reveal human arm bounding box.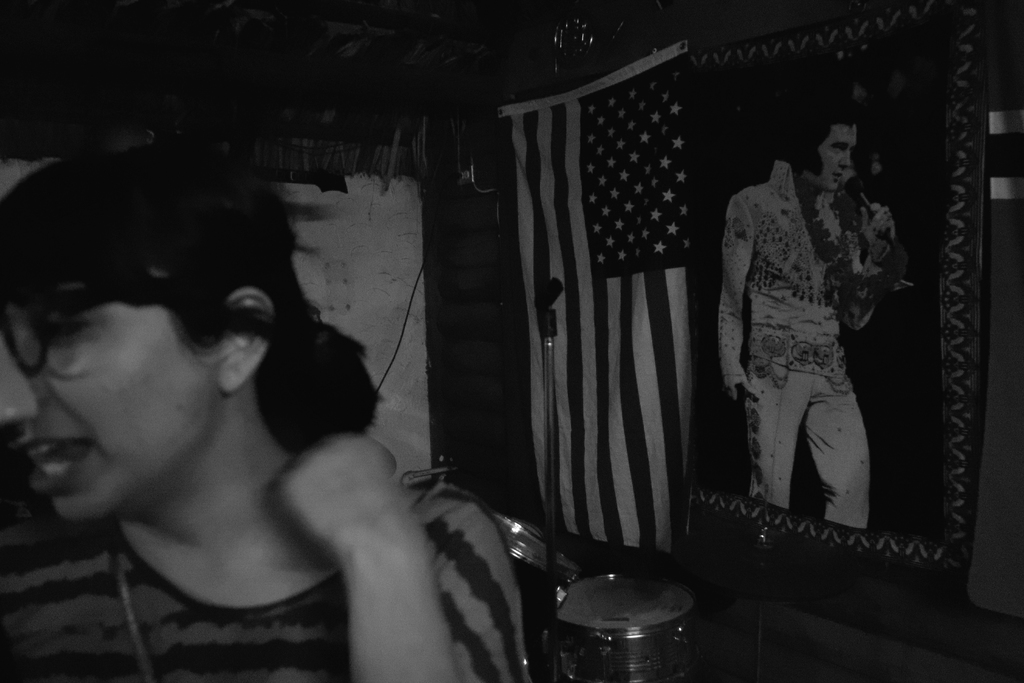
Revealed: detection(827, 204, 894, 334).
